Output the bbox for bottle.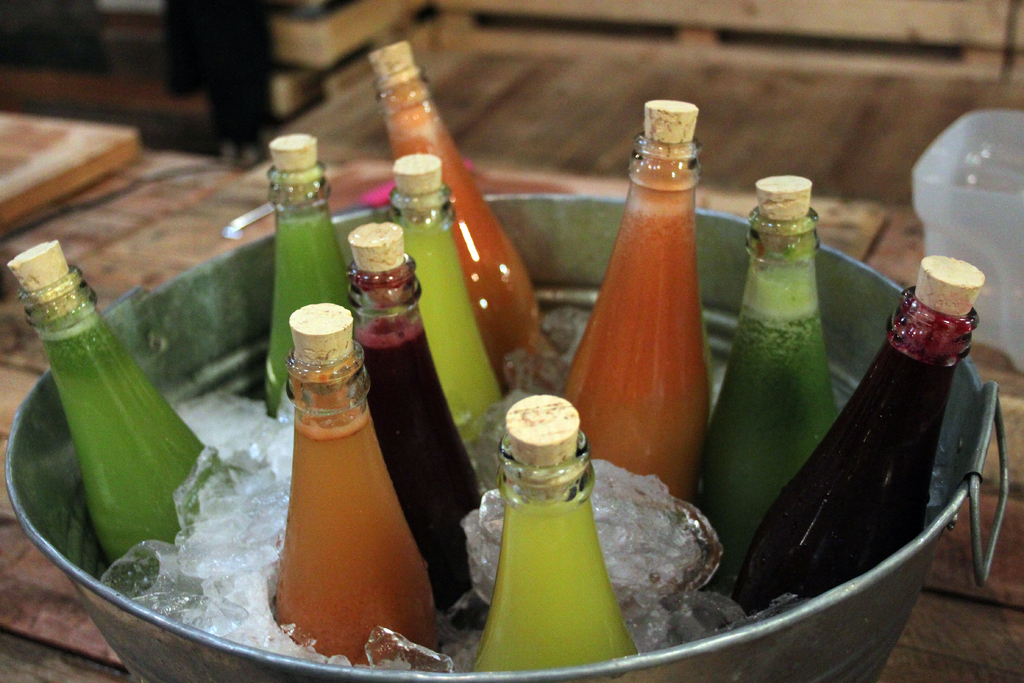
bbox(560, 99, 704, 507).
